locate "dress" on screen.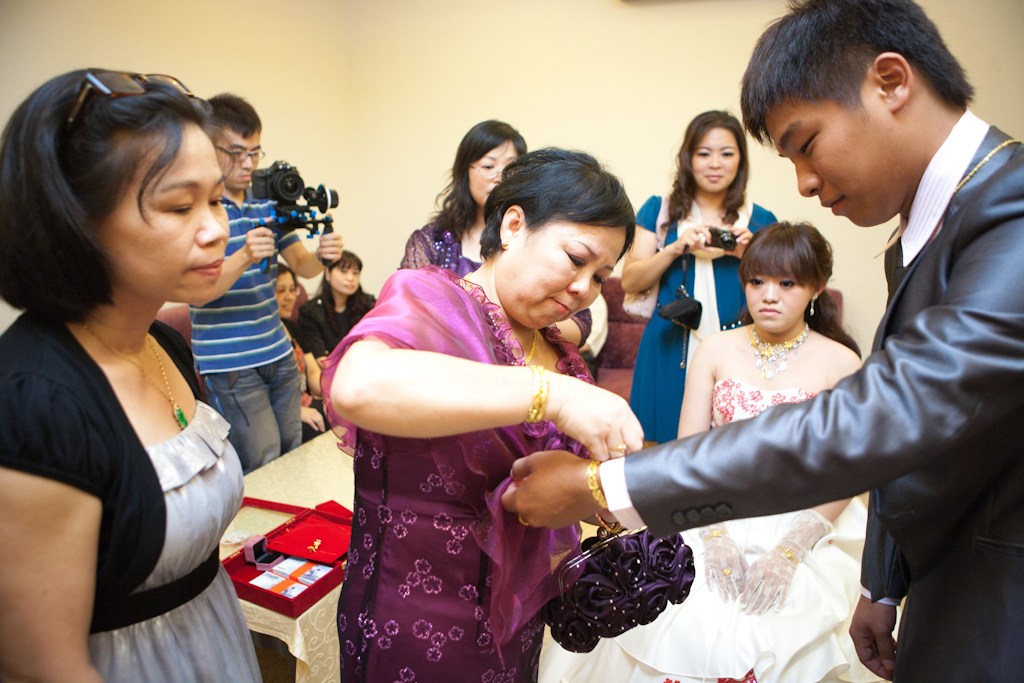
On screen at {"x1": 630, "y1": 192, "x2": 781, "y2": 445}.
